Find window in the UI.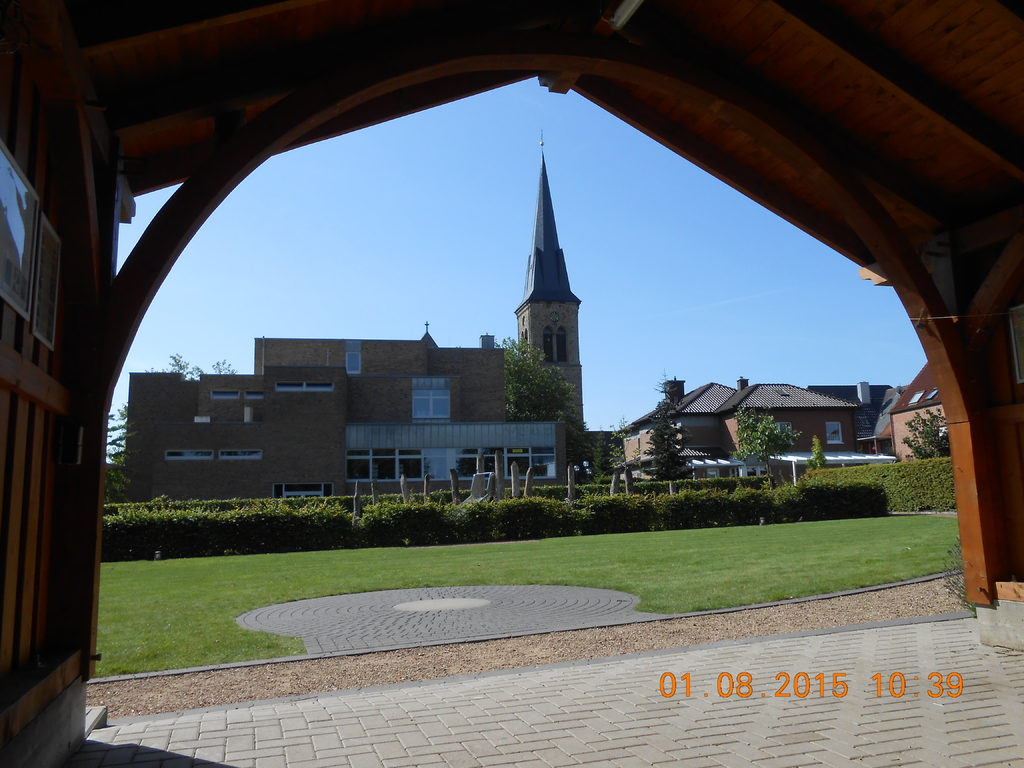
UI element at 244, 390, 266, 399.
